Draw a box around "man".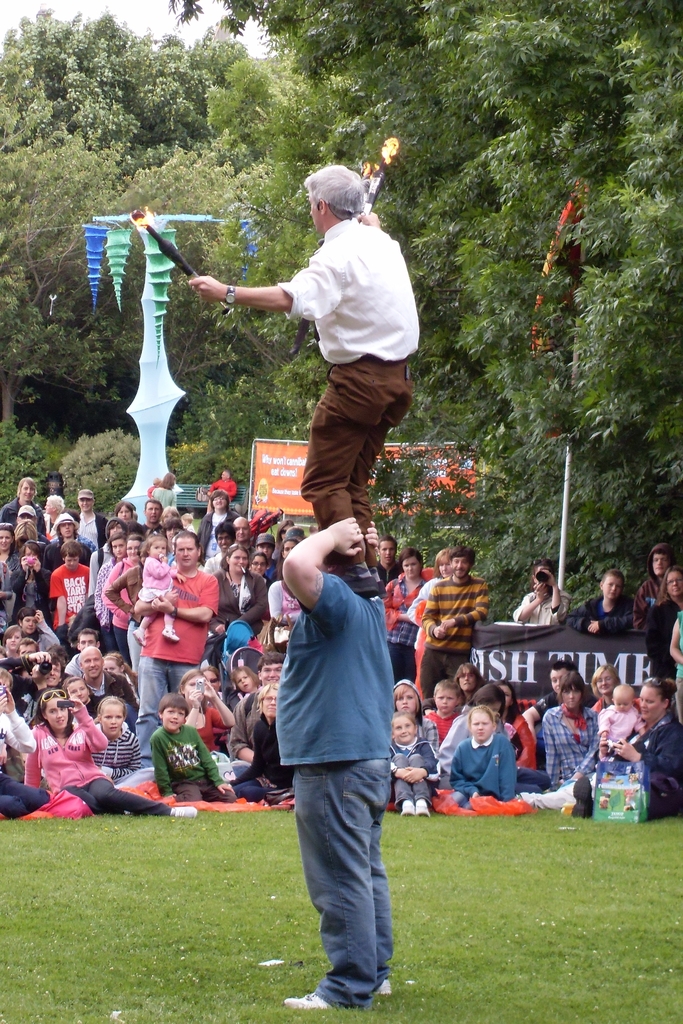
bbox(415, 541, 490, 699).
